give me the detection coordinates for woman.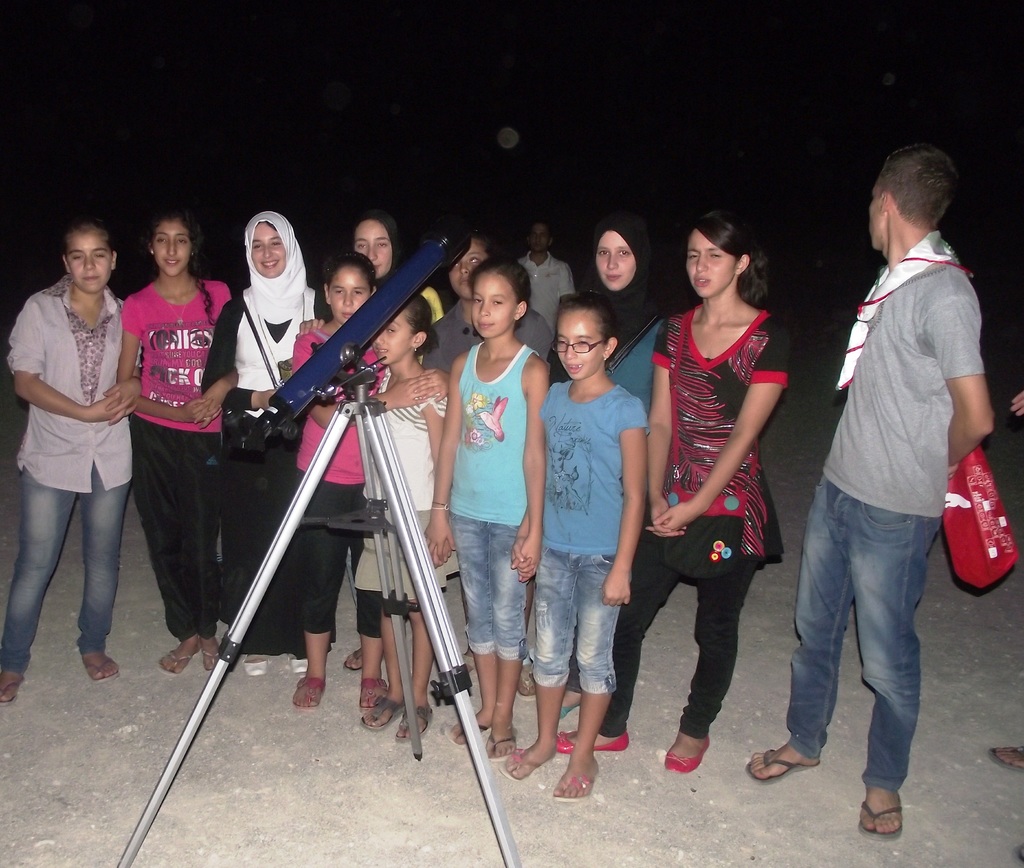
559, 215, 796, 780.
